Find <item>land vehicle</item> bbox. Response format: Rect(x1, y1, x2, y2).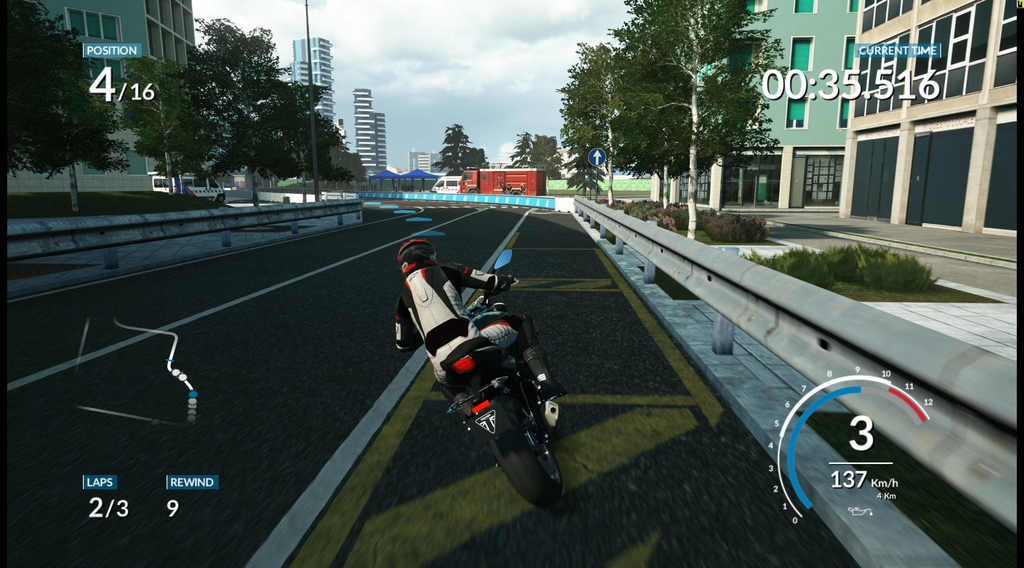
Rect(404, 261, 573, 505).
